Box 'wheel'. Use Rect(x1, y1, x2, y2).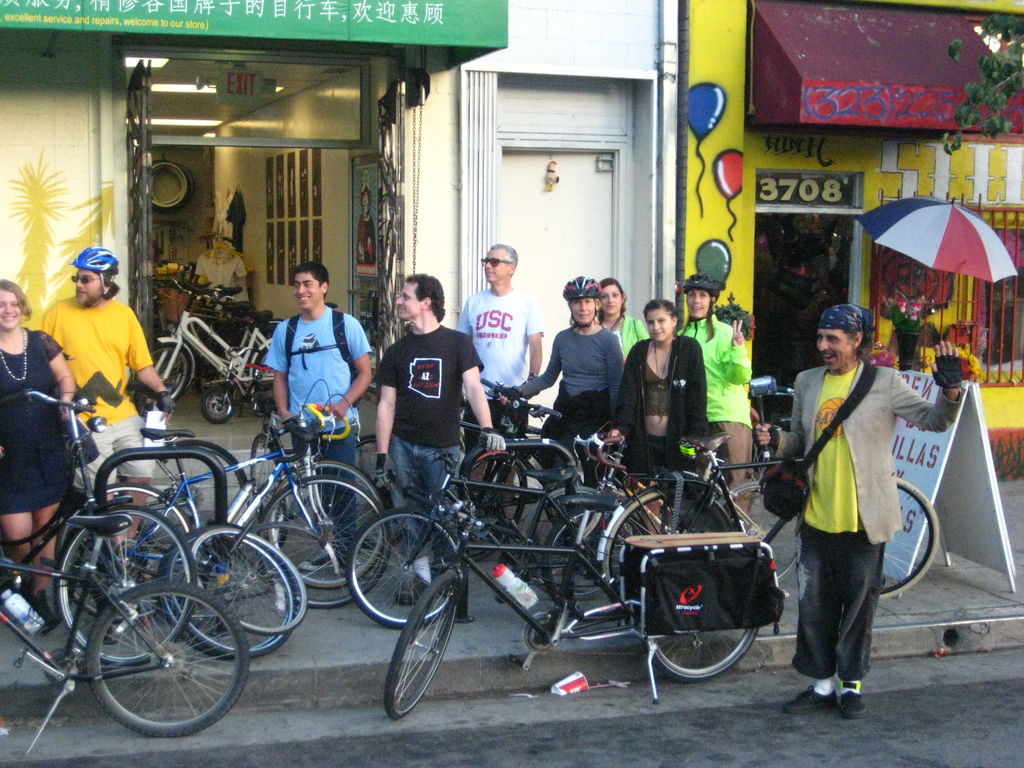
Rect(352, 506, 474, 624).
